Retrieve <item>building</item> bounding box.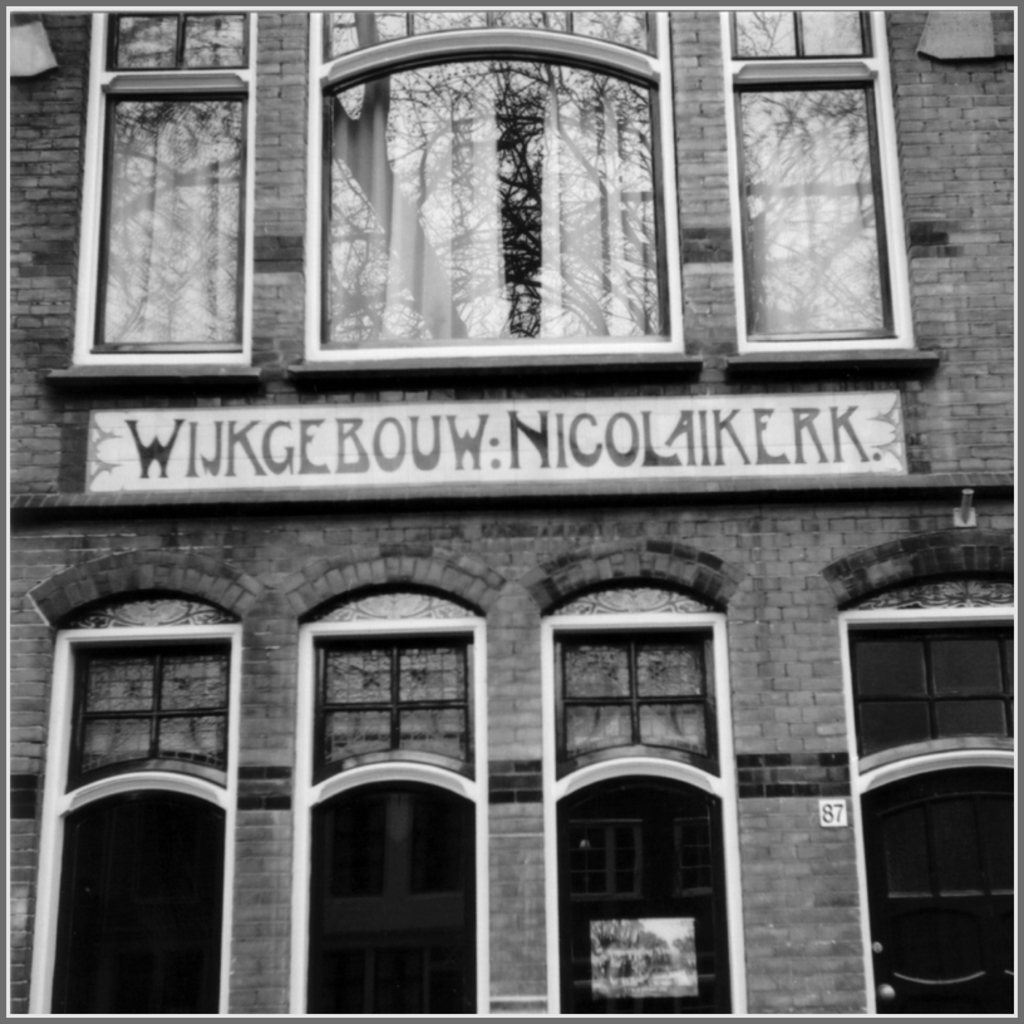
Bounding box: [x1=0, y1=0, x2=1023, y2=1023].
